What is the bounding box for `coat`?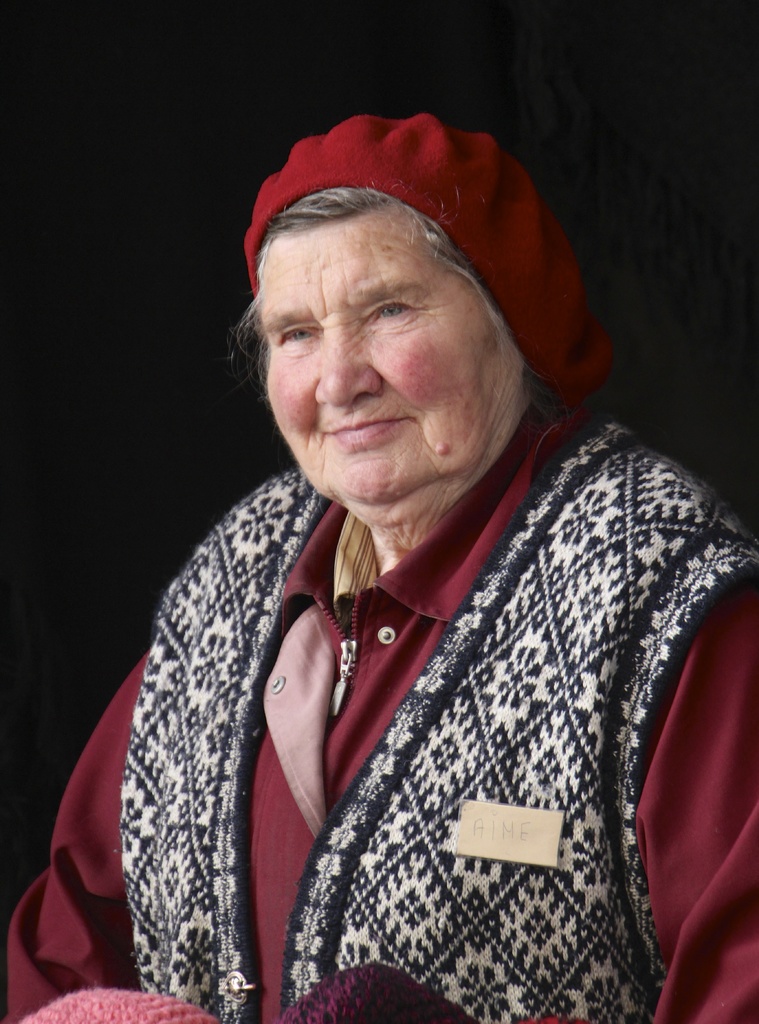
detection(135, 465, 756, 1022).
